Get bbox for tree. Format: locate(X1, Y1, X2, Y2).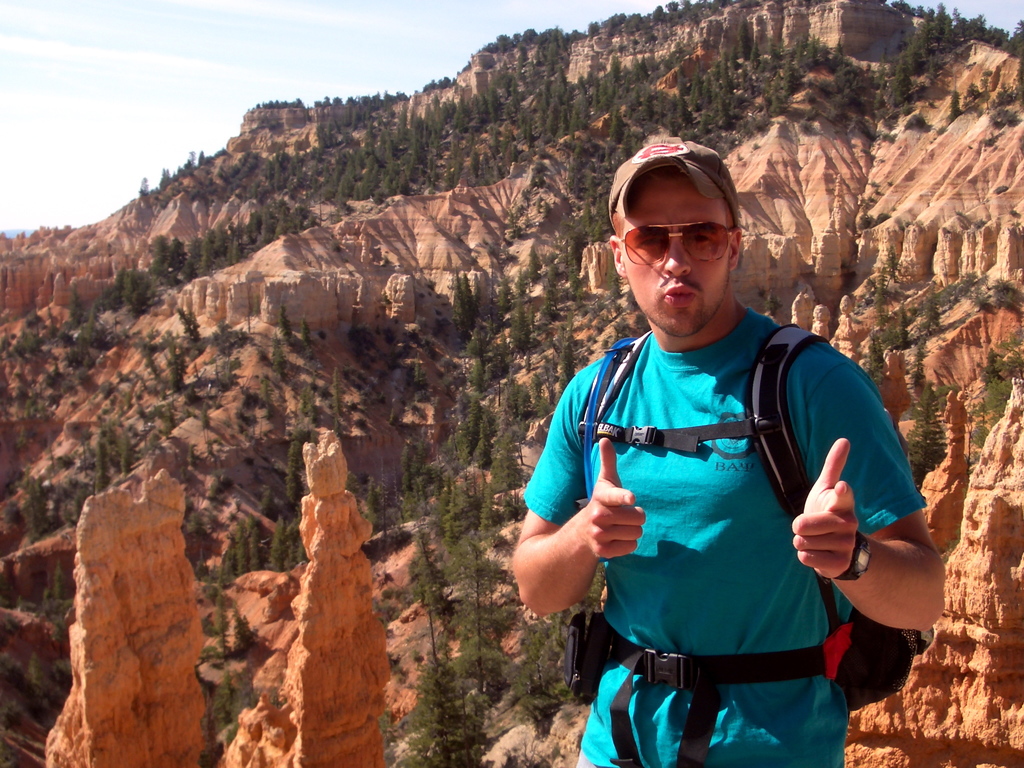
locate(749, 36, 760, 71).
